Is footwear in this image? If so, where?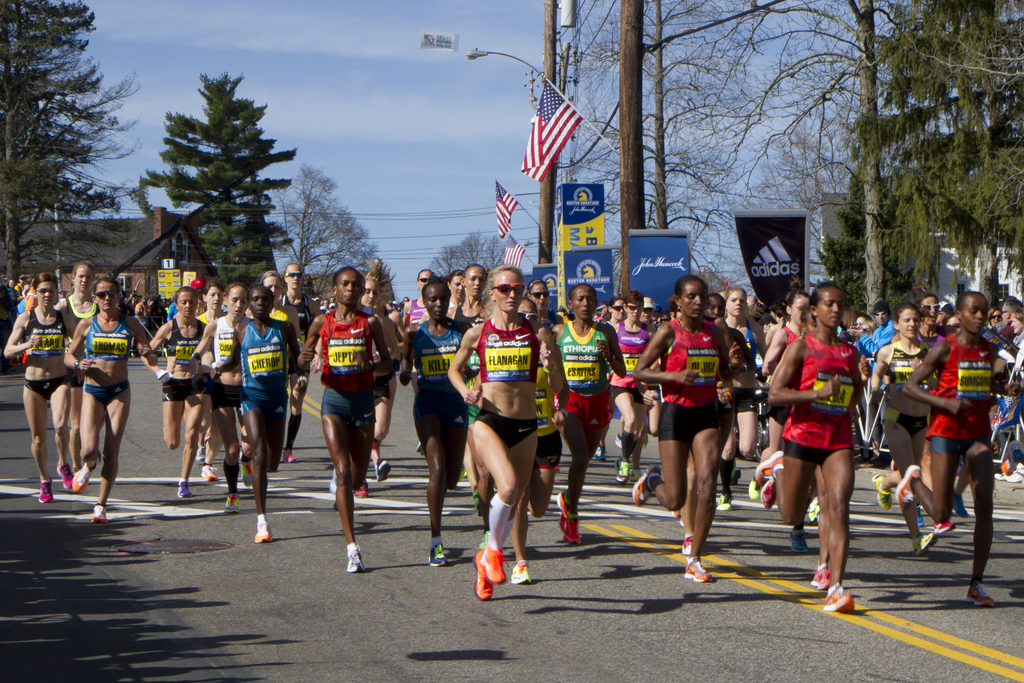
Yes, at select_region(285, 448, 298, 462).
